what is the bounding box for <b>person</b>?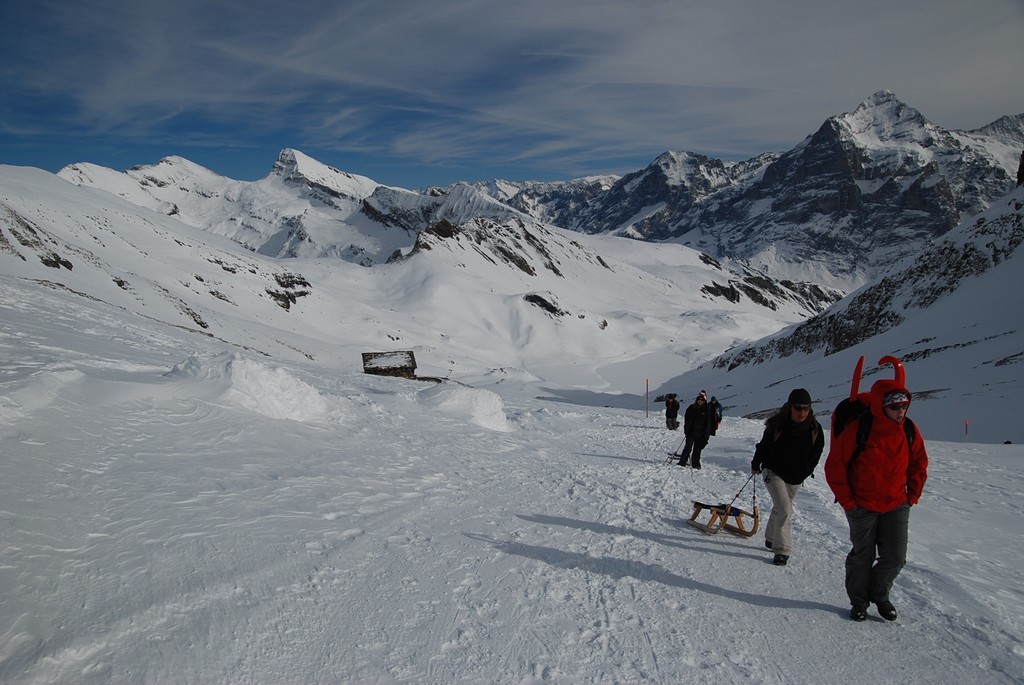
detection(682, 393, 717, 468).
